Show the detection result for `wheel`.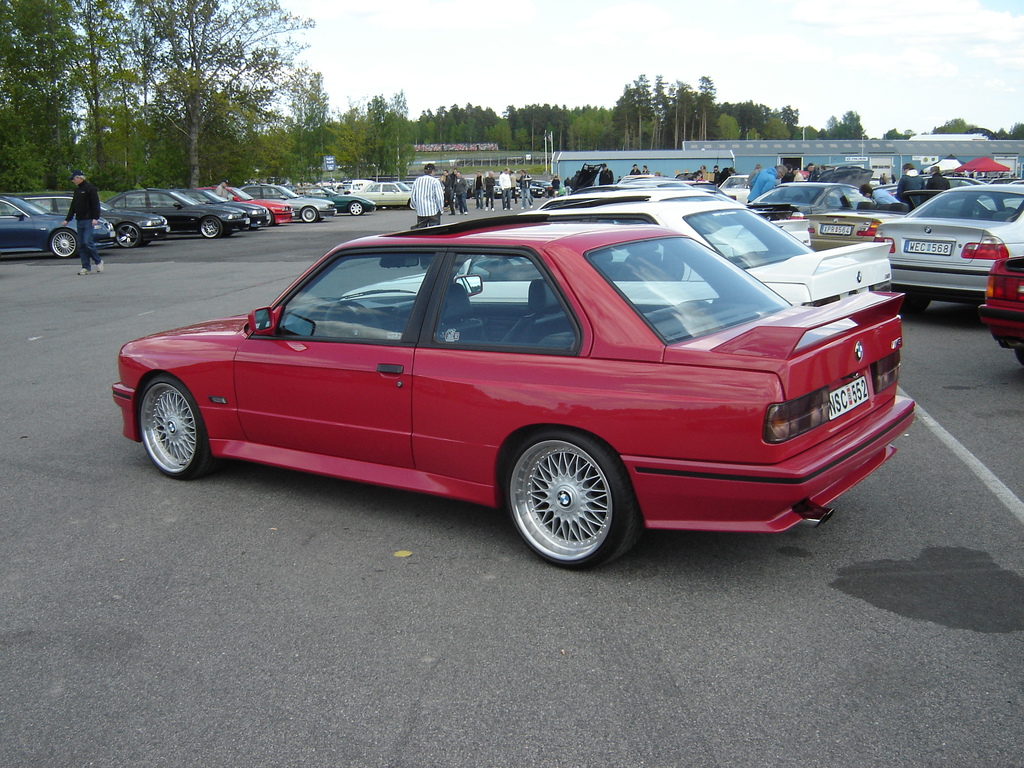
196 216 221 243.
